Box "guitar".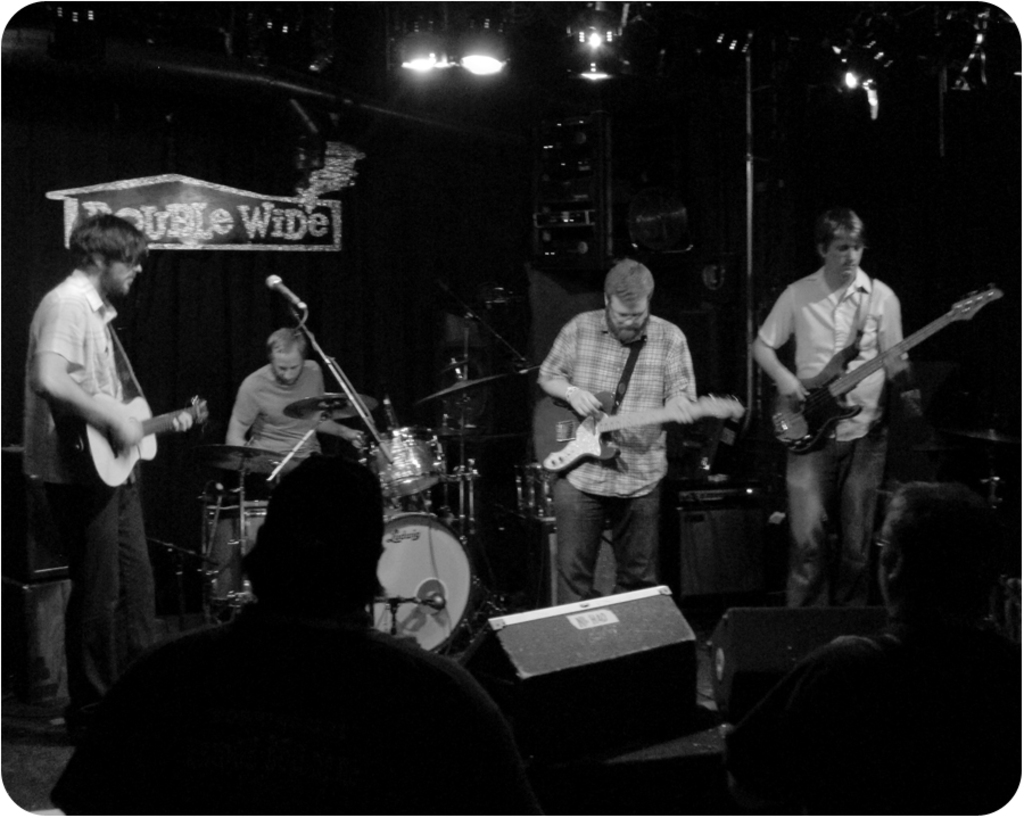
[left=529, top=381, right=746, bottom=477].
